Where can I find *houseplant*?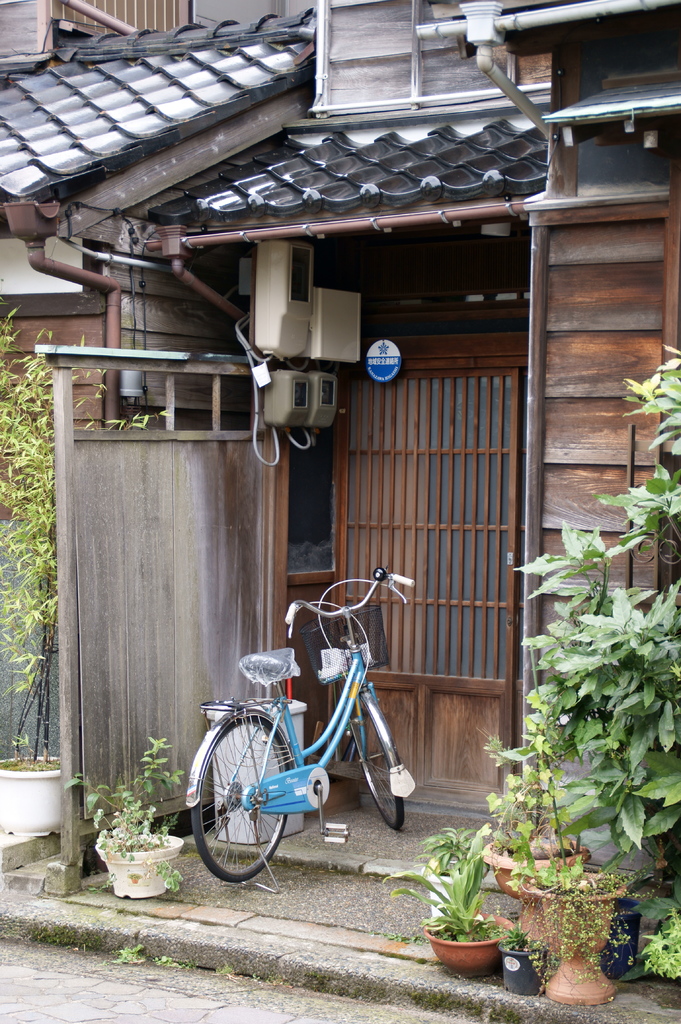
You can find it at rect(364, 836, 519, 984).
